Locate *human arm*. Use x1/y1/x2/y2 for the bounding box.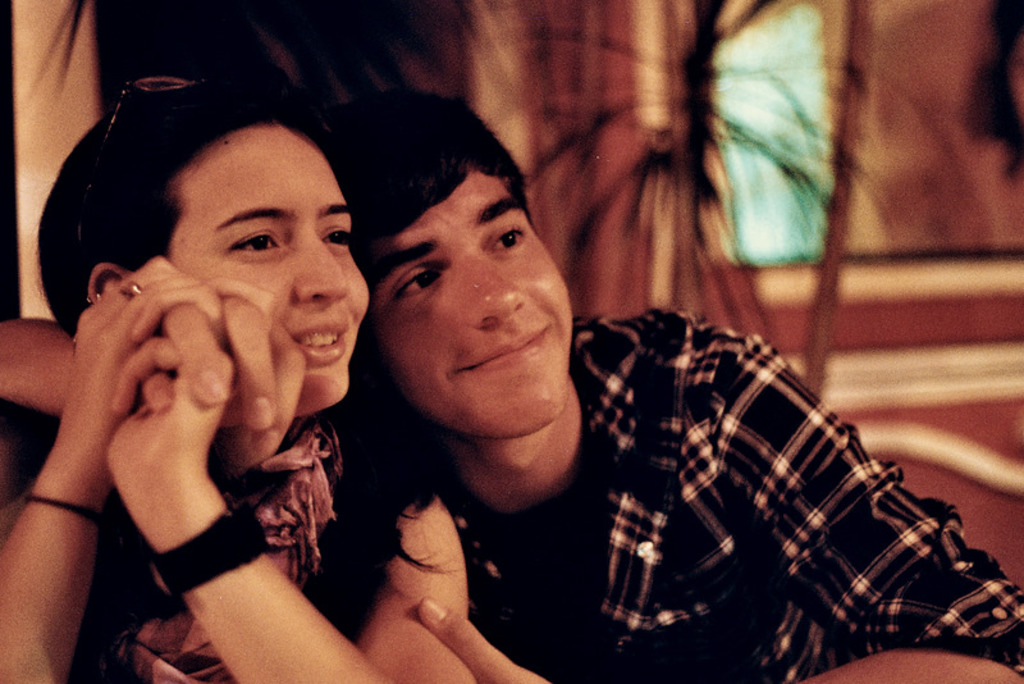
0/287/307/469.
